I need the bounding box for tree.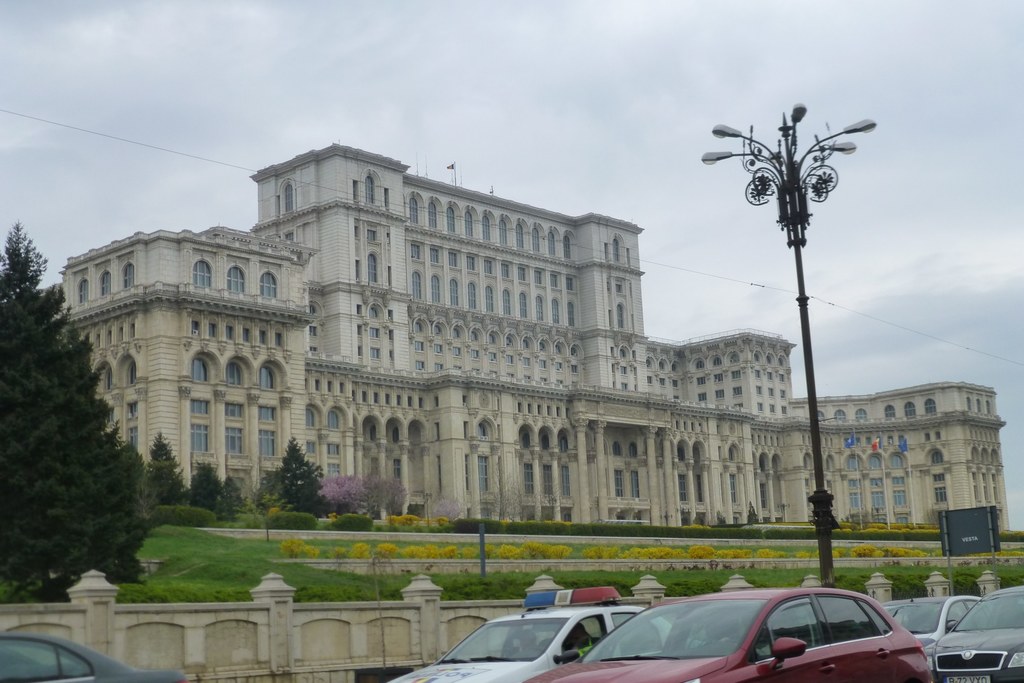
Here it is: 253/461/294/519.
